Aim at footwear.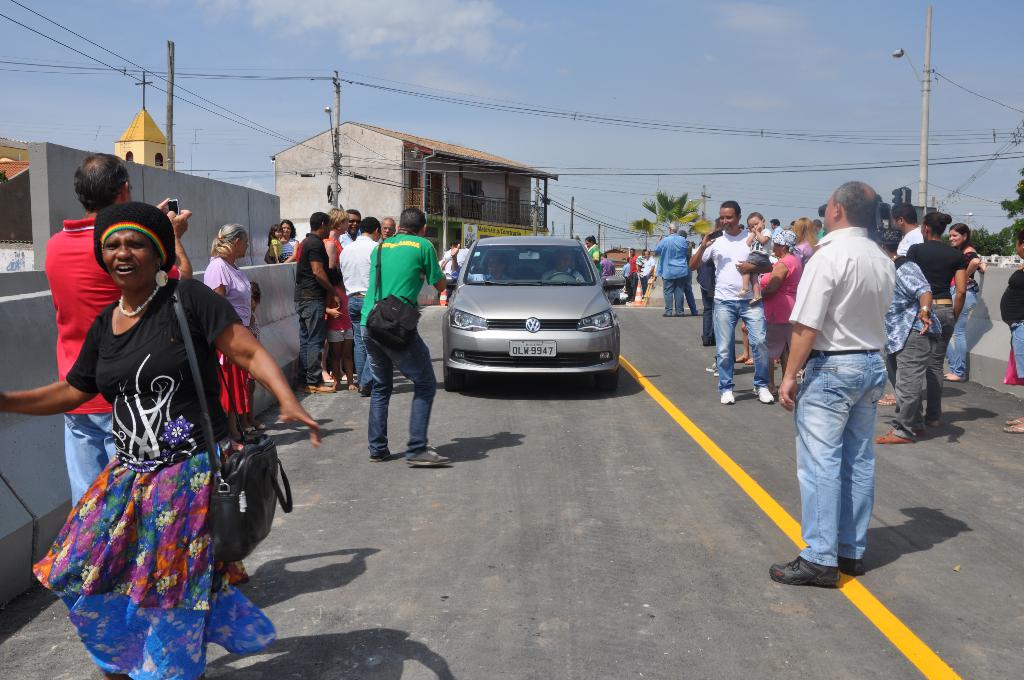
Aimed at <region>306, 384, 333, 395</region>.
